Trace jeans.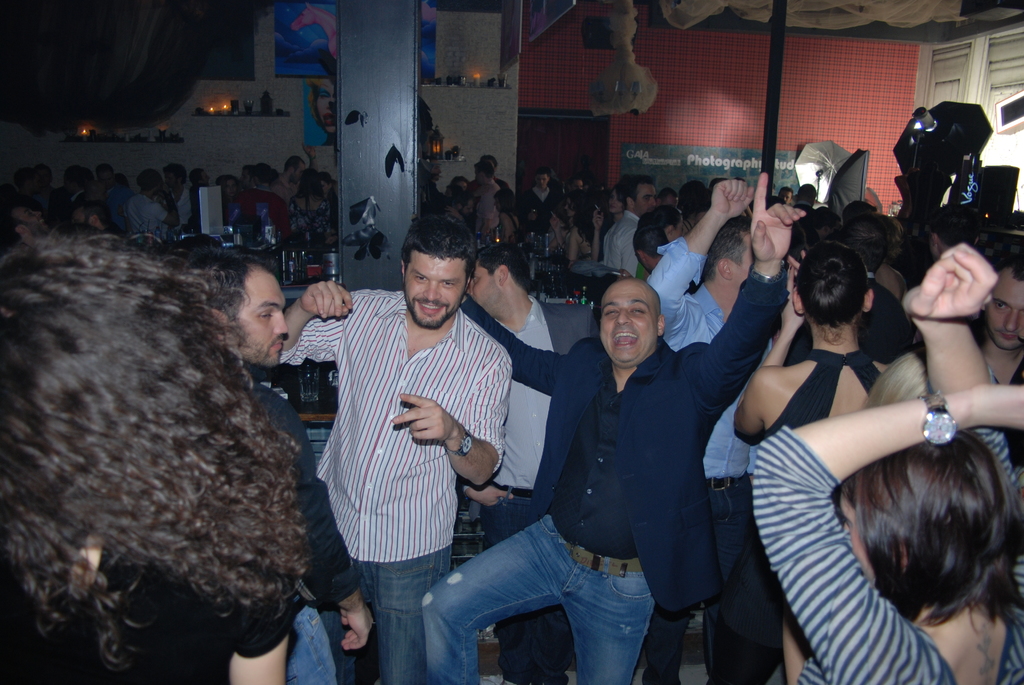
Traced to region(320, 544, 452, 684).
